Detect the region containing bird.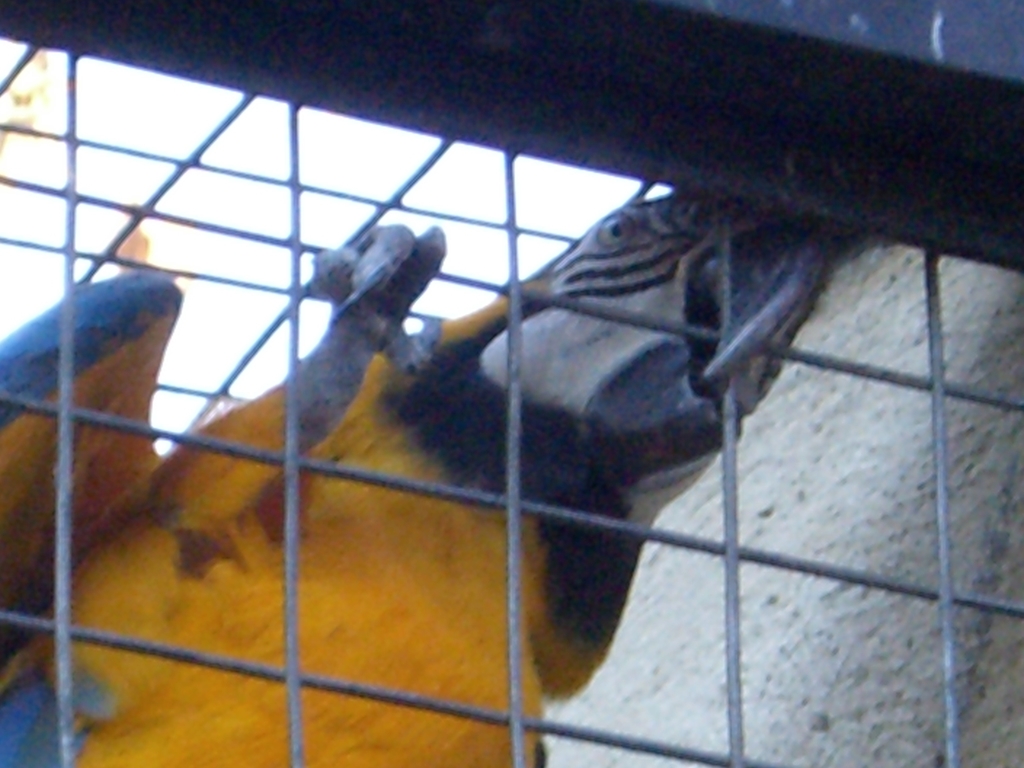
27 159 941 744.
